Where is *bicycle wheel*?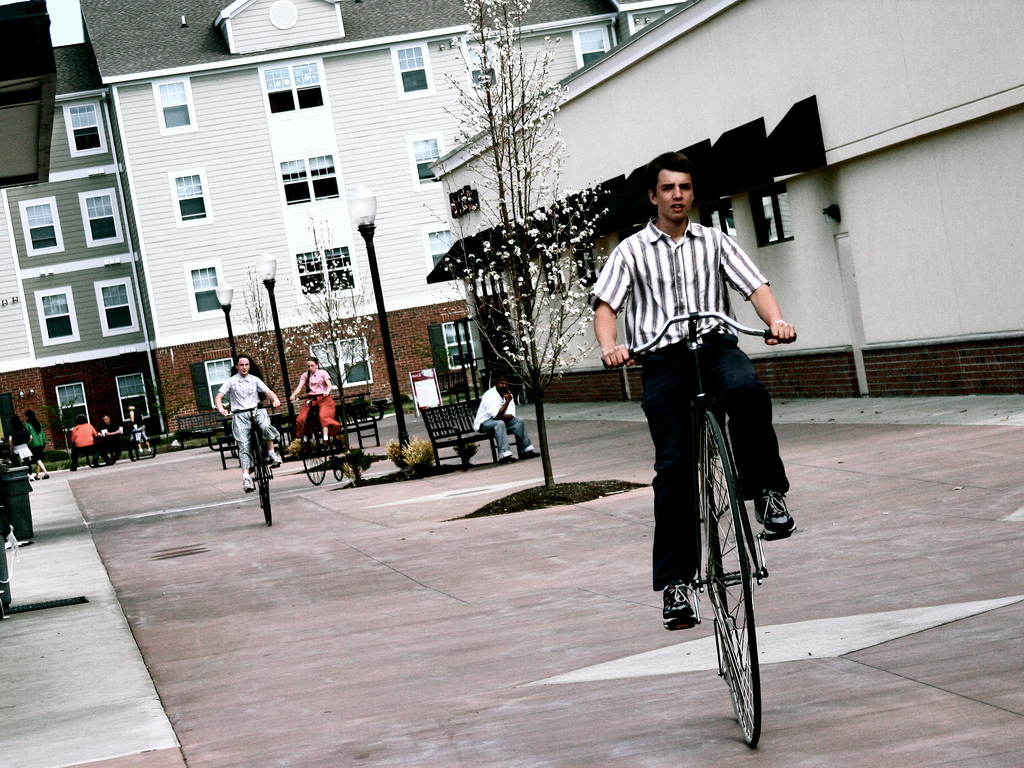
Rect(251, 434, 273, 529).
